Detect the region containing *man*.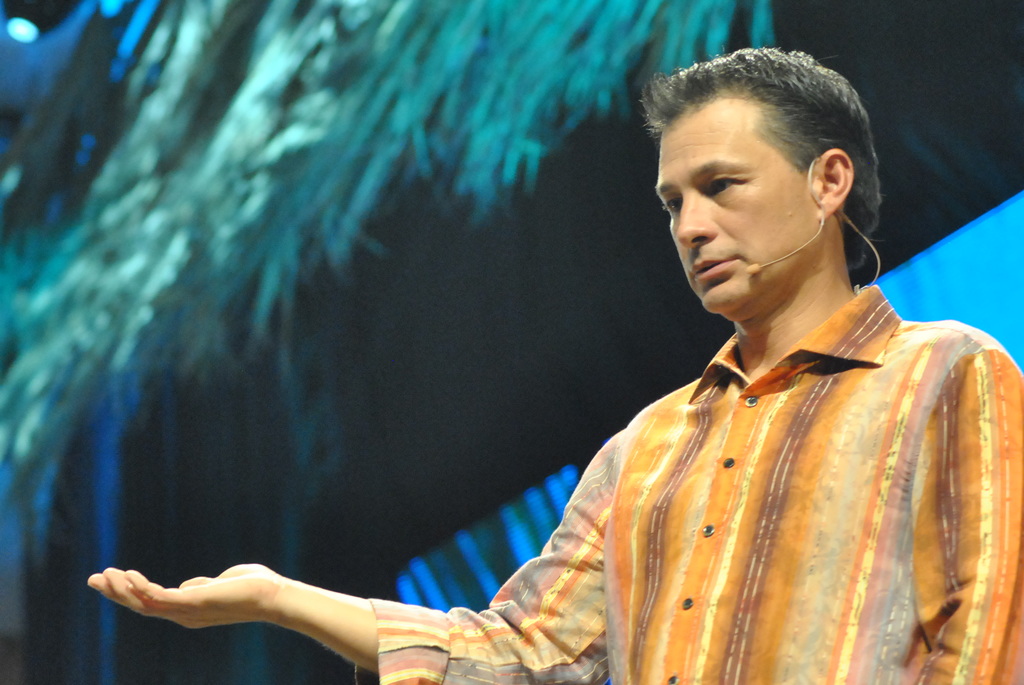
84/43/1023/684.
